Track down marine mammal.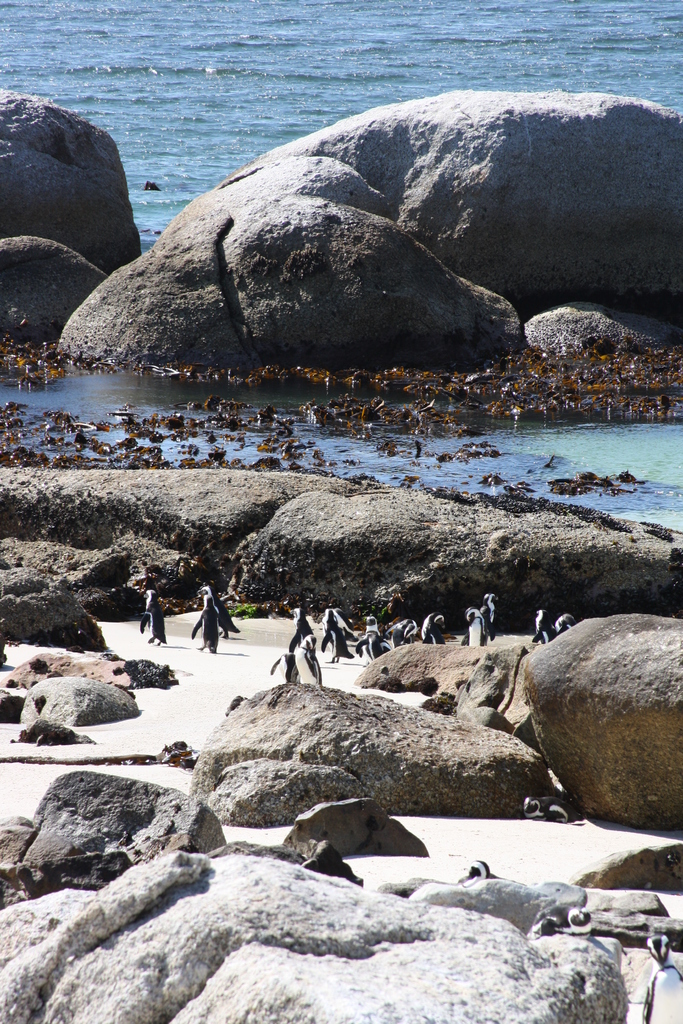
Tracked to (x1=533, y1=605, x2=557, y2=646).
